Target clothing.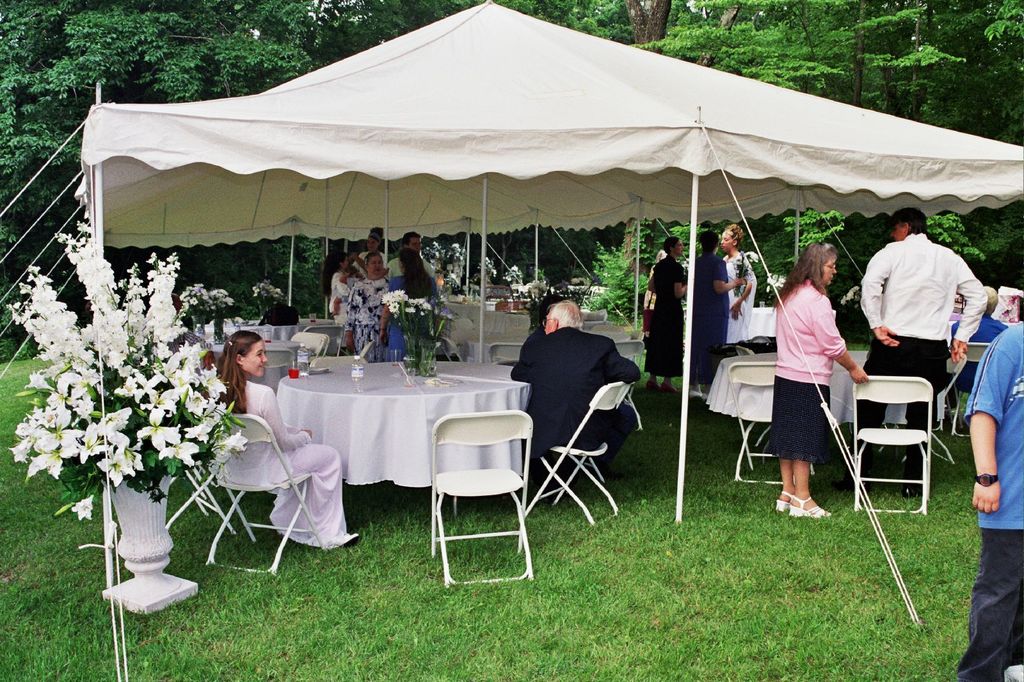
Target region: box(772, 266, 866, 495).
